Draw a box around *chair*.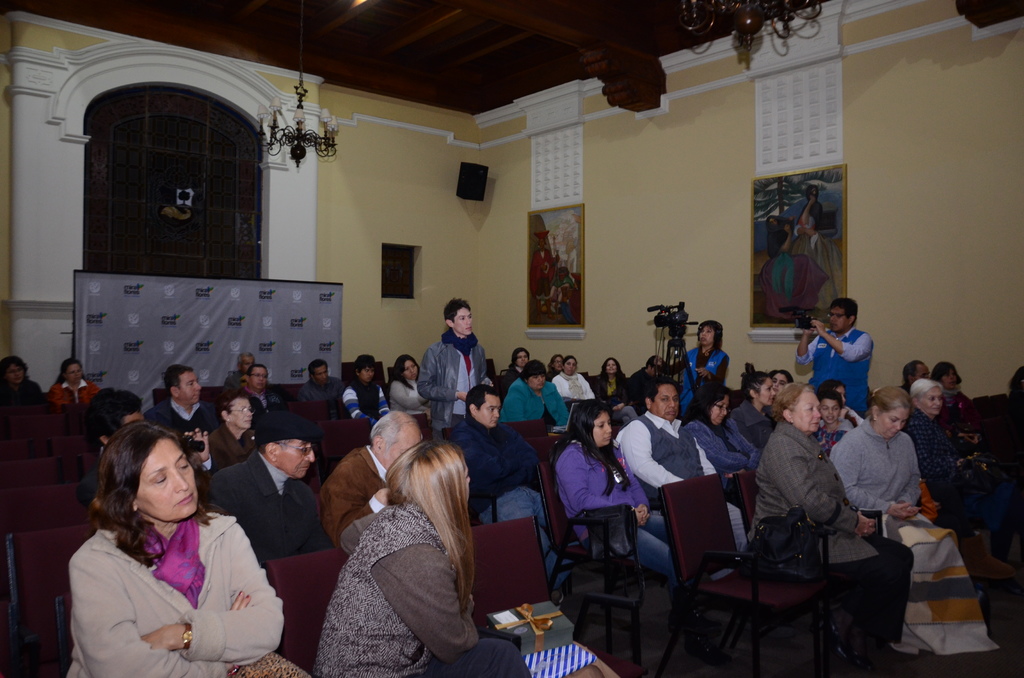
detection(736, 467, 884, 677).
